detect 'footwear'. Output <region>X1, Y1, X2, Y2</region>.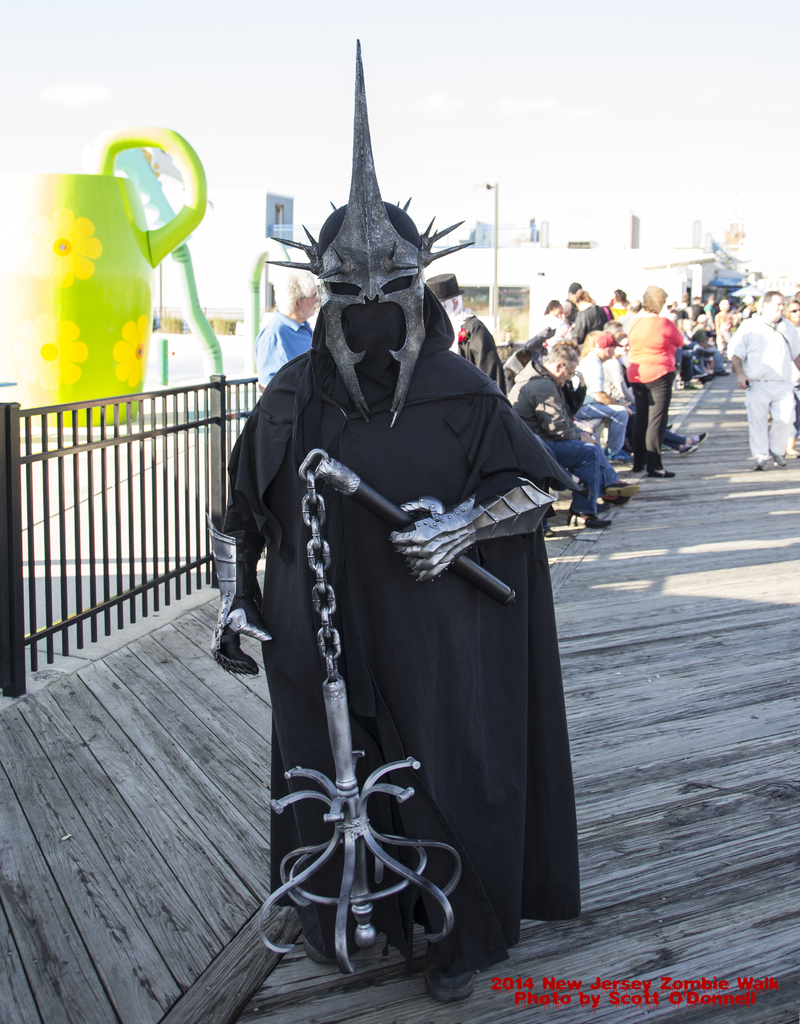
<region>680, 437, 707, 455</region>.
